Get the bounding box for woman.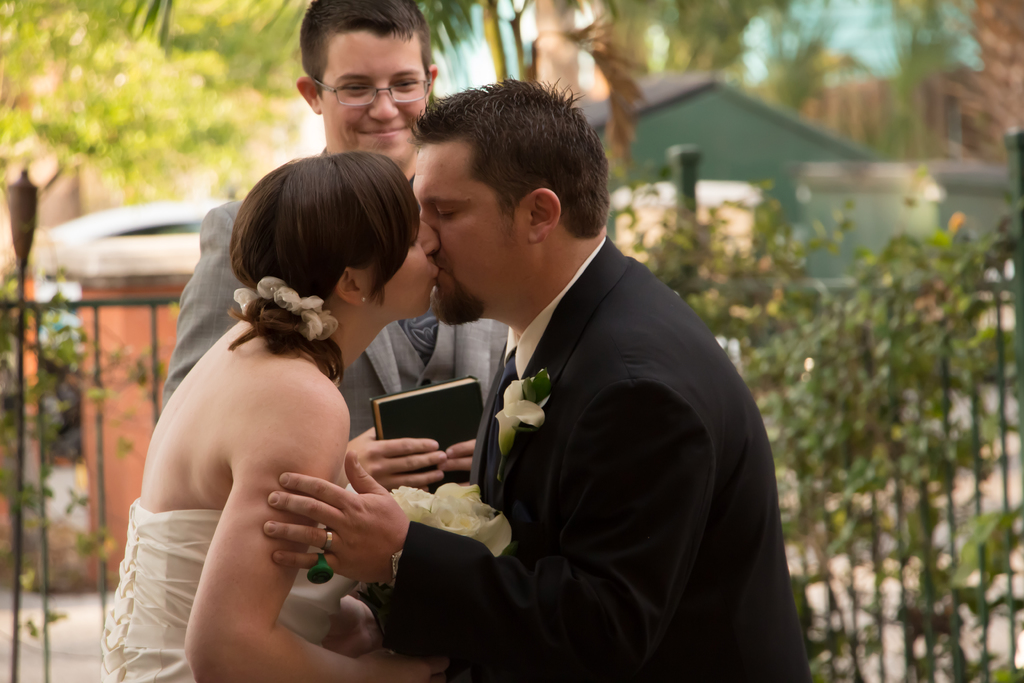
x1=95 y1=145 x2=446 y2=682.
